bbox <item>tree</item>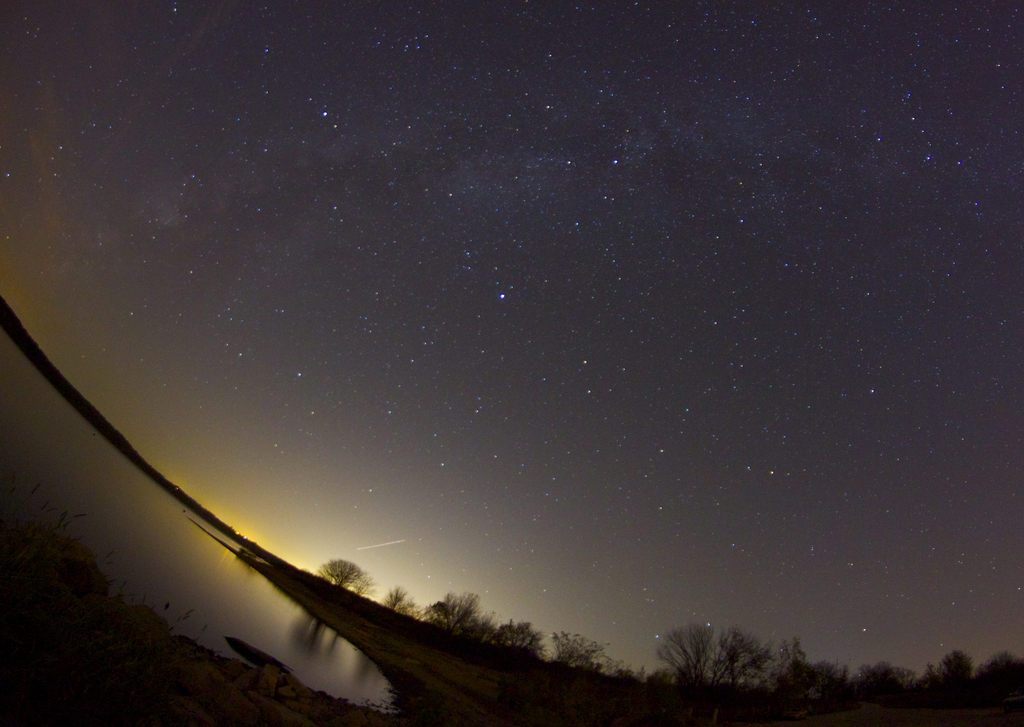
x1=553, y1=630, x2=646, y2=684
